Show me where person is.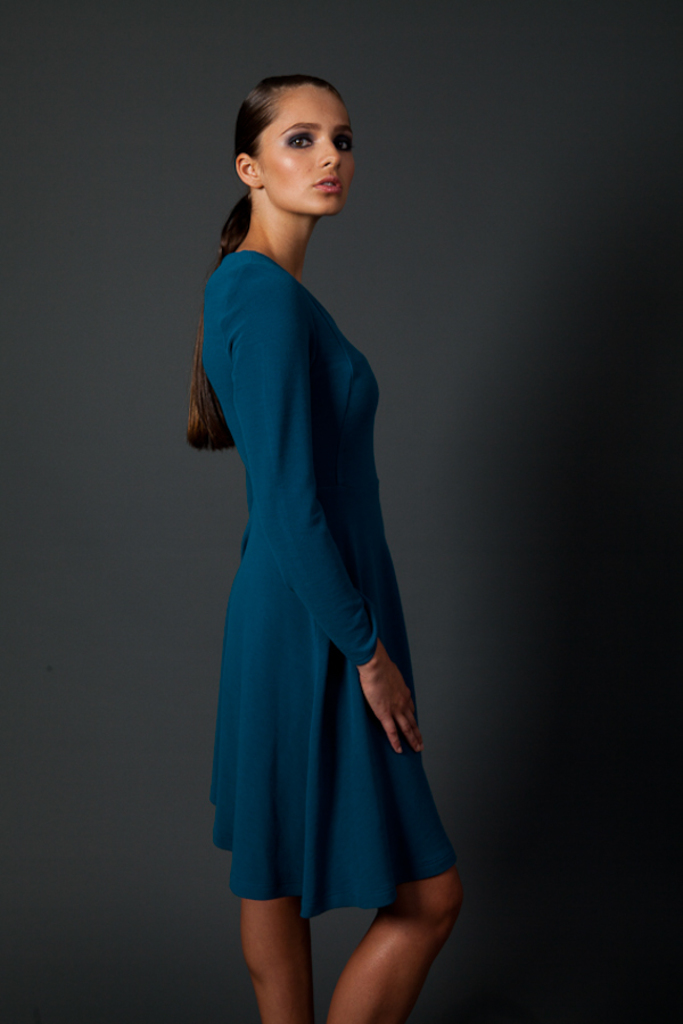
person is at <box>164,50,442,959</box>.
